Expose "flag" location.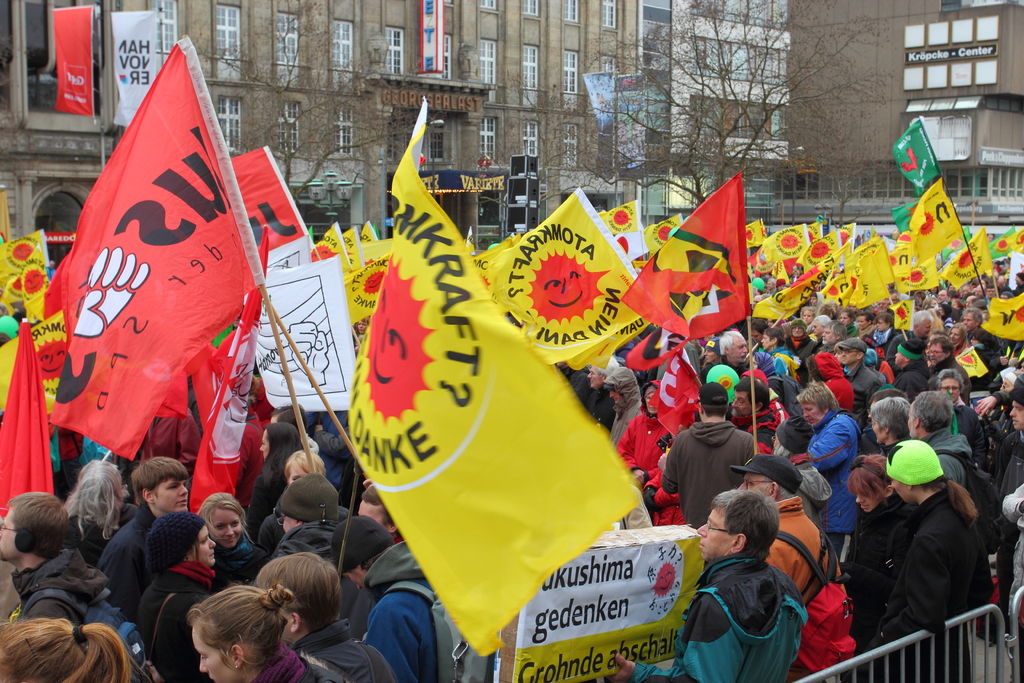
Exposed at {"left": 382, "top": 97, "right": 637, "bottom": 662}.
